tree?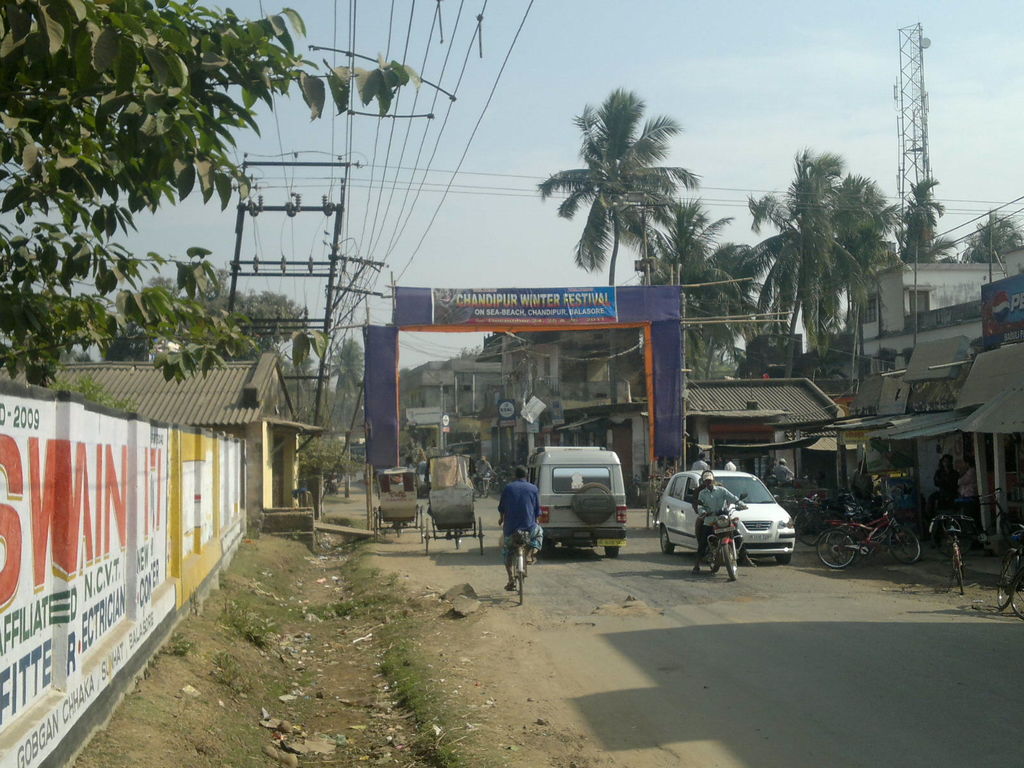
l=963, t=202, r=1019, b=268
